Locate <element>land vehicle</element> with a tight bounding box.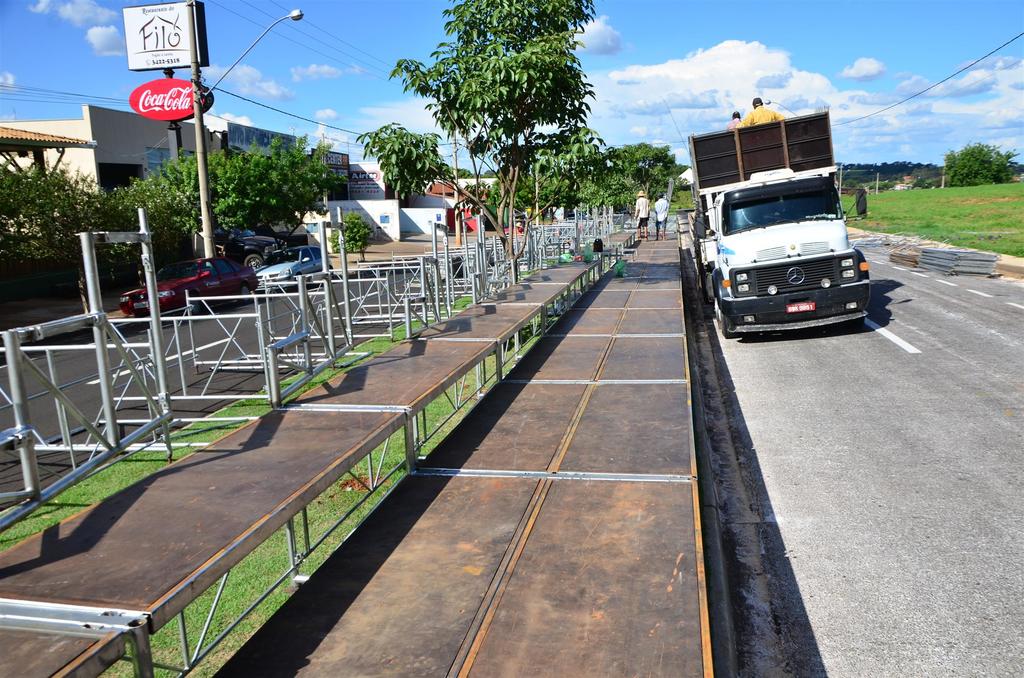
257:251:336:293.
